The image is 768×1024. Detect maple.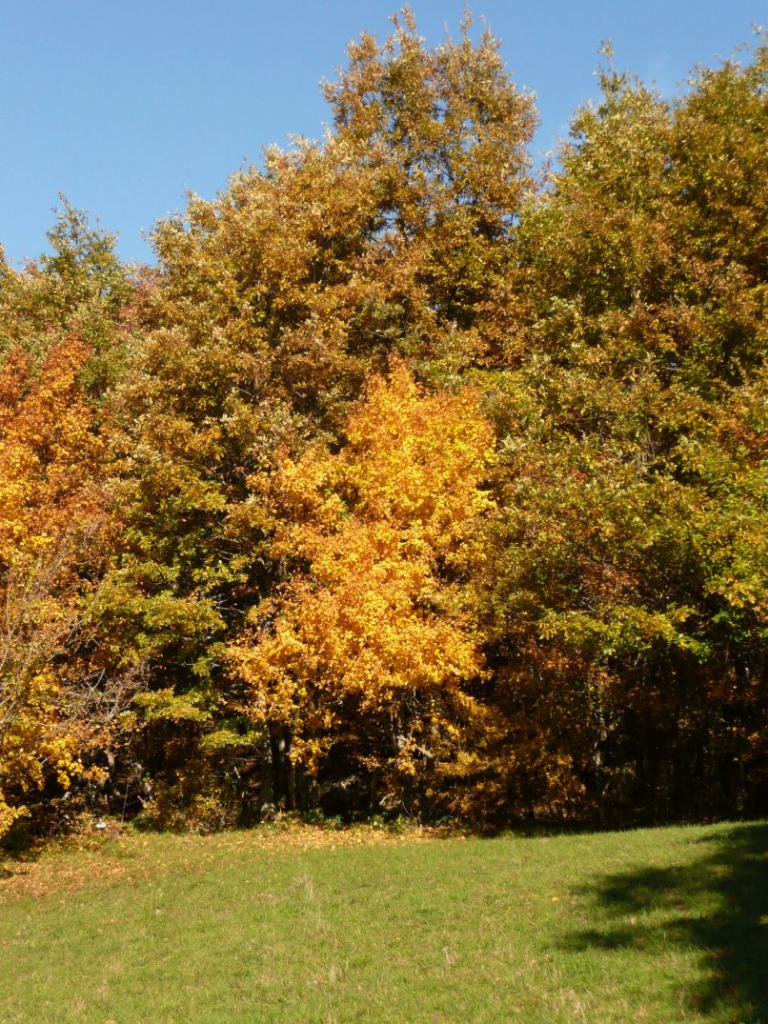
Detection: 285/0/559/344.
